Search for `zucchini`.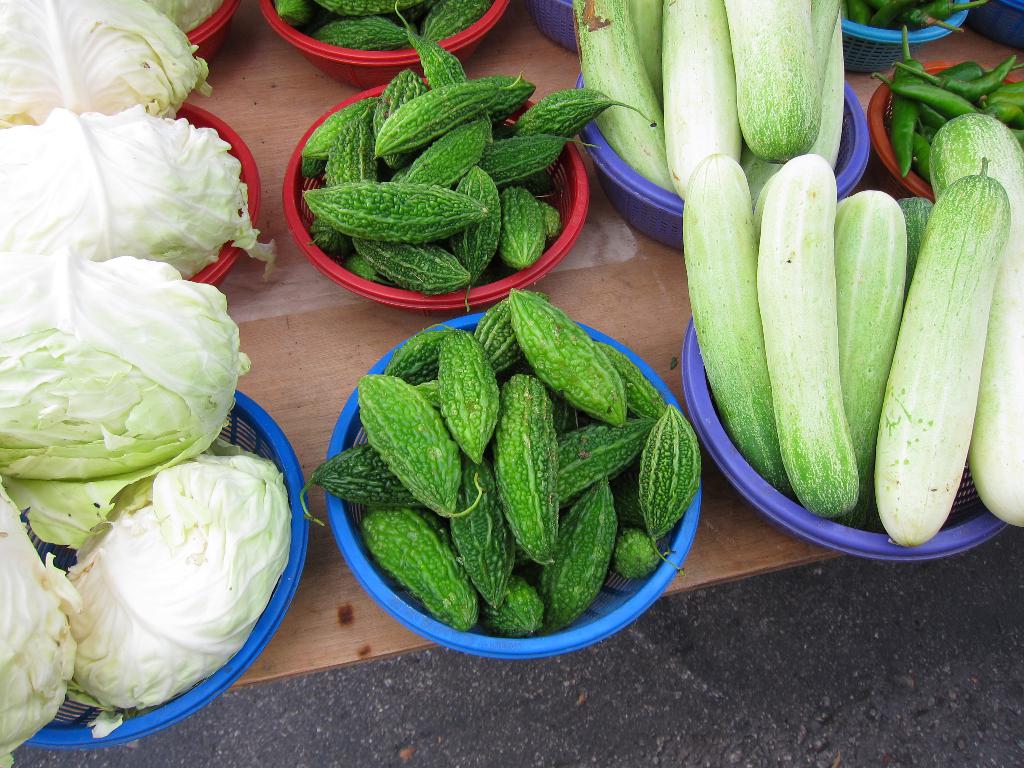
Found at <region>676, 152, 788, 504</region>.
